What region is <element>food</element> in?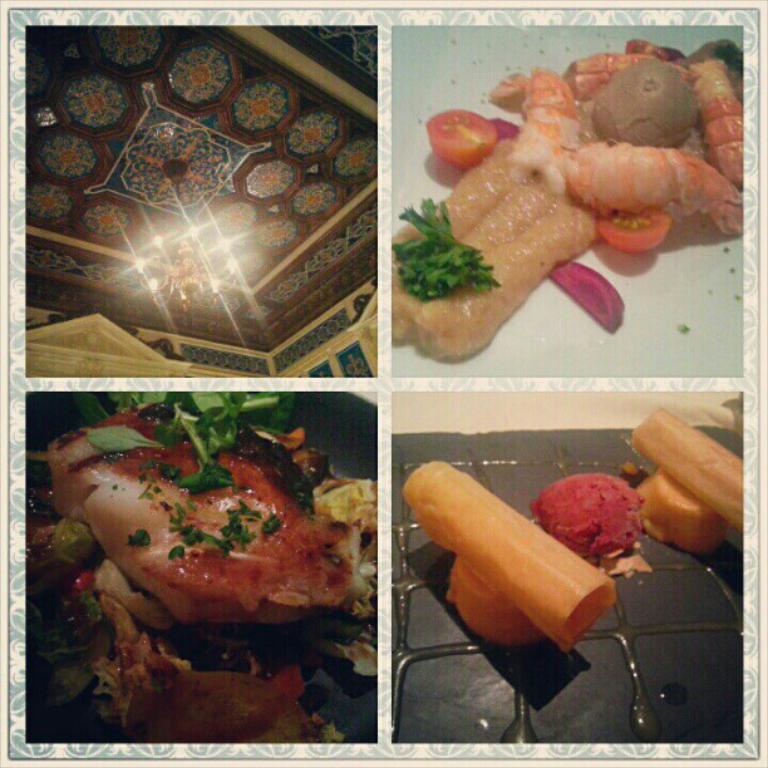
box=[51, 423, 364, 668].
